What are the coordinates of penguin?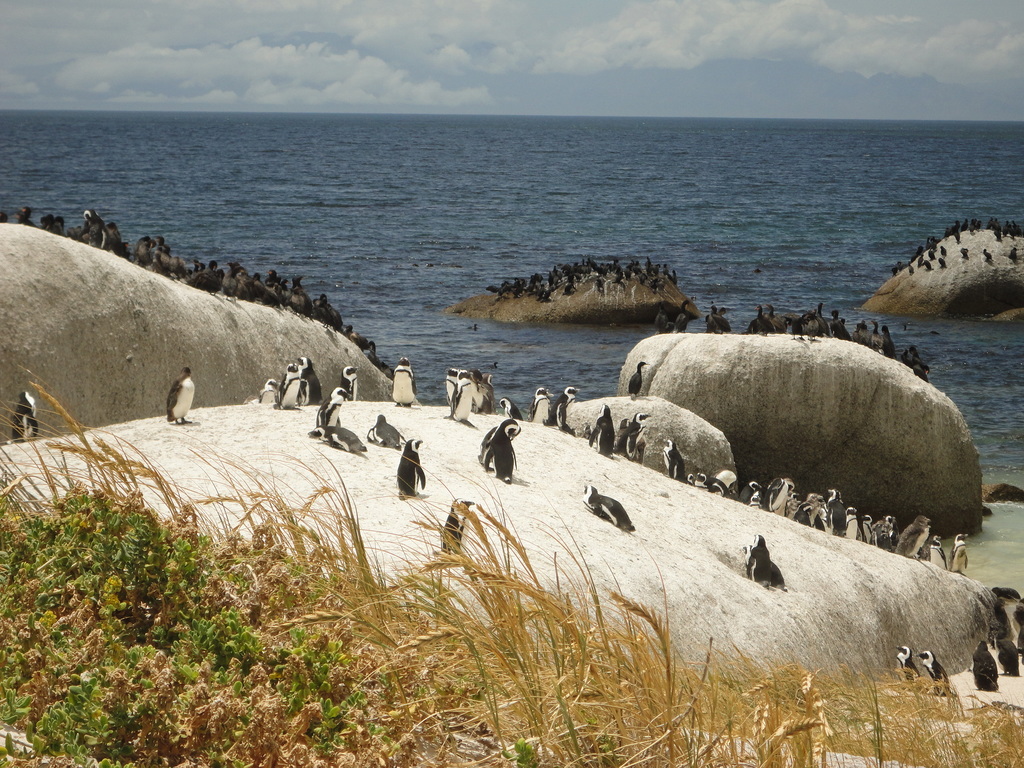
<box>746,532,772,585</box>.
